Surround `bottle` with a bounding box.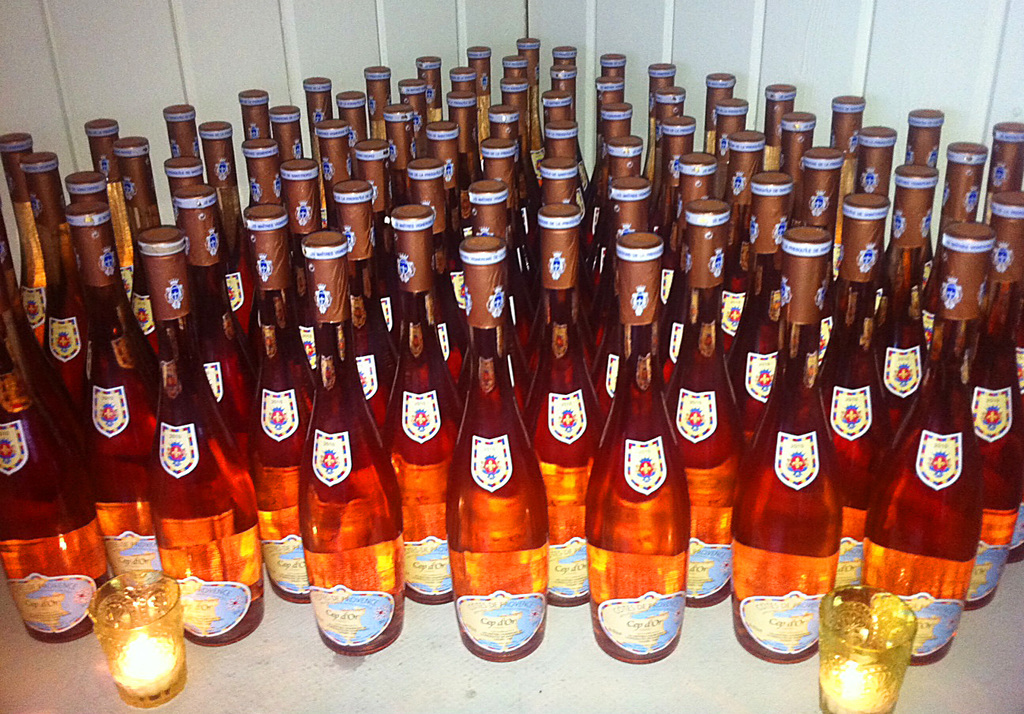
bbox=[937, 137, 988, 224].
